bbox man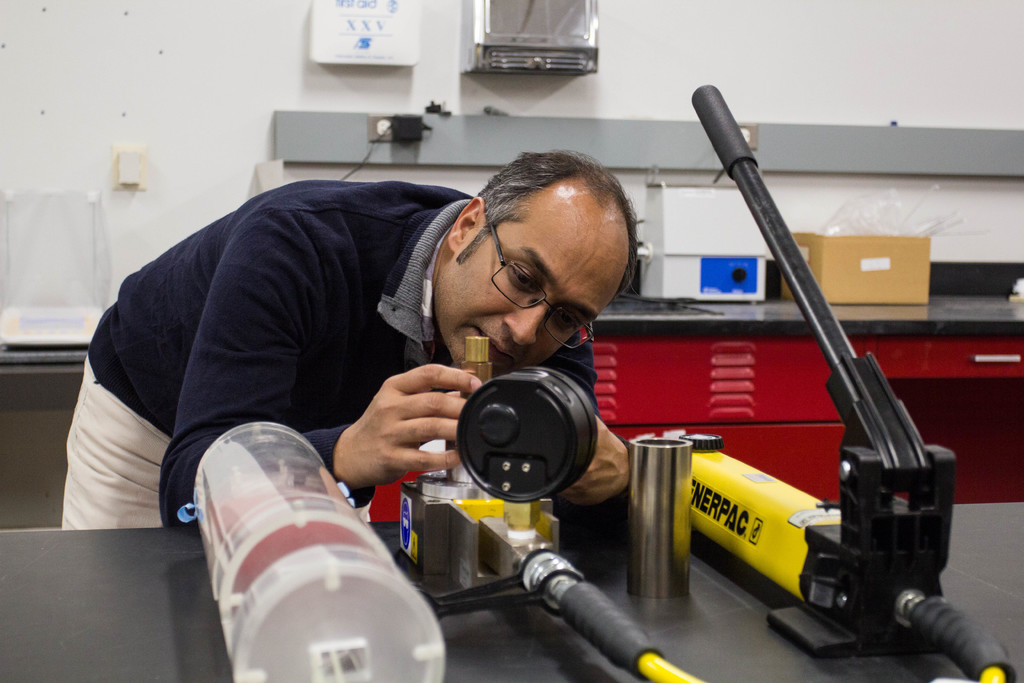
60,148,636,529
